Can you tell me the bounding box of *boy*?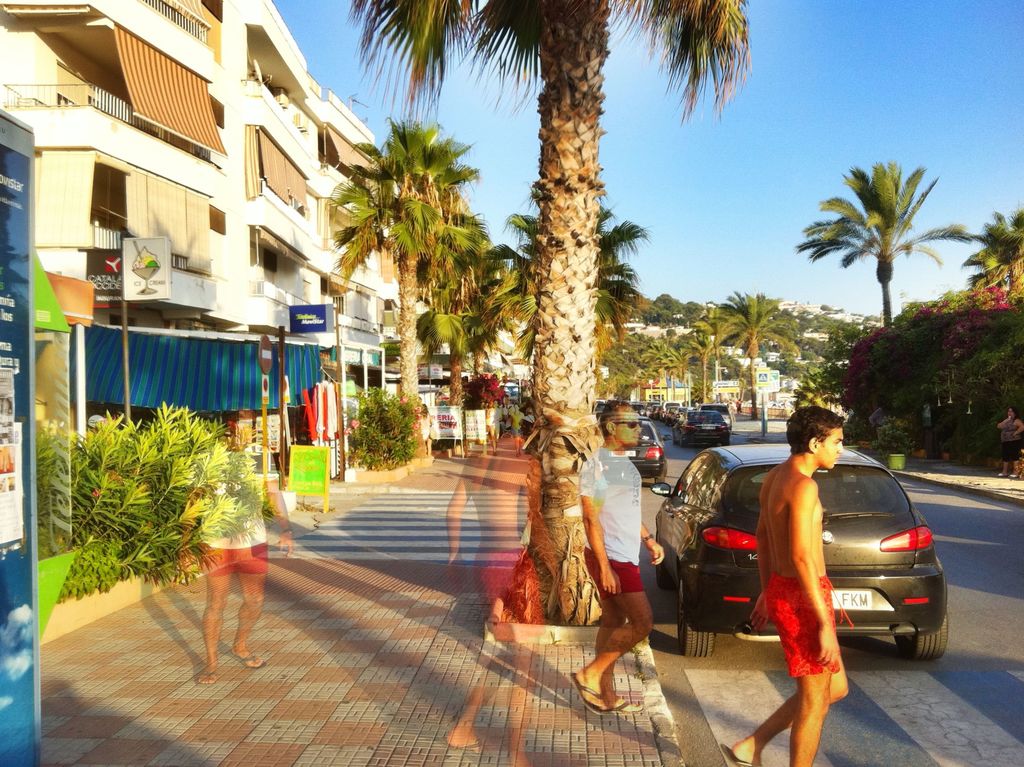
[x1=733, y1=403, x2=849, y2=766].
